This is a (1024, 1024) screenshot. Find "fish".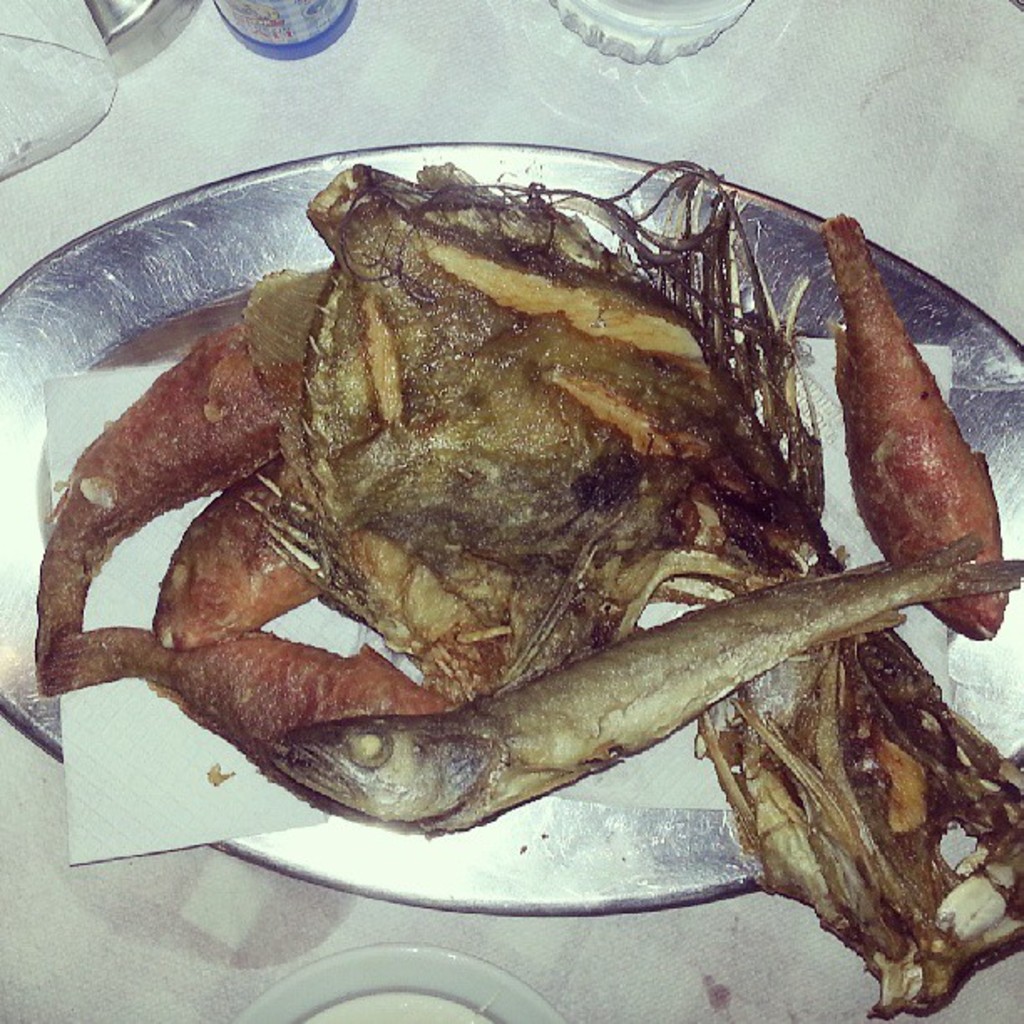
Bounding box: box=[28, 318, 291, 686].
